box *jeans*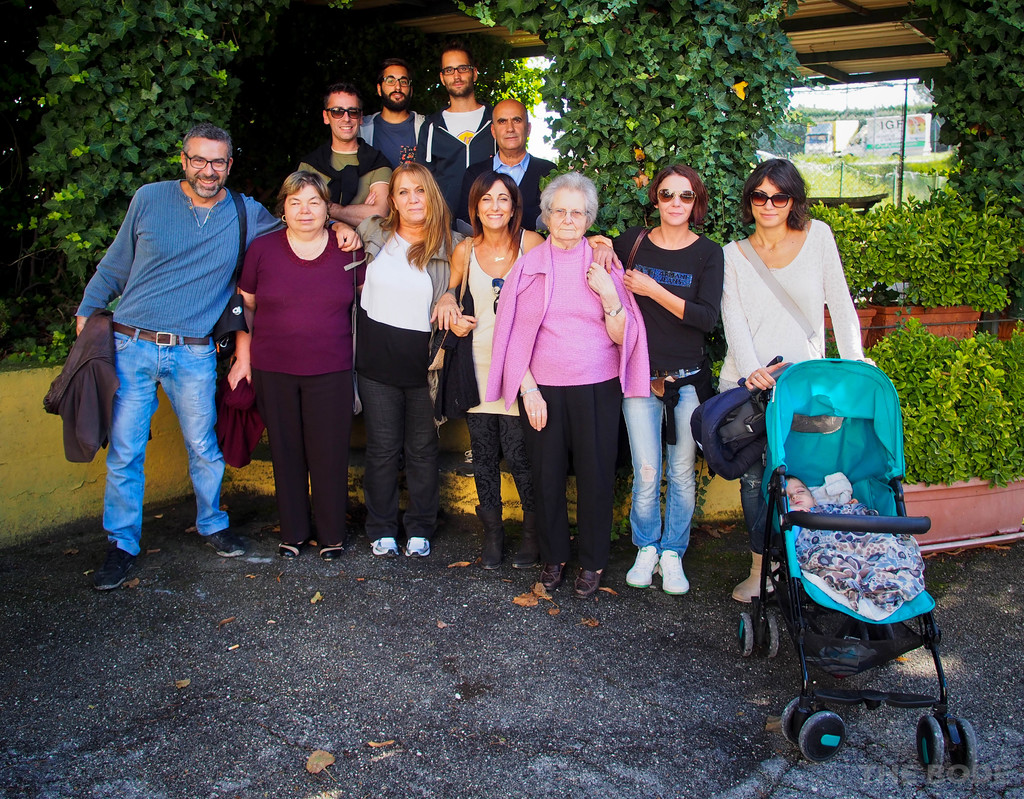
(x1=82, y1=323, x2=221, y2=562)
